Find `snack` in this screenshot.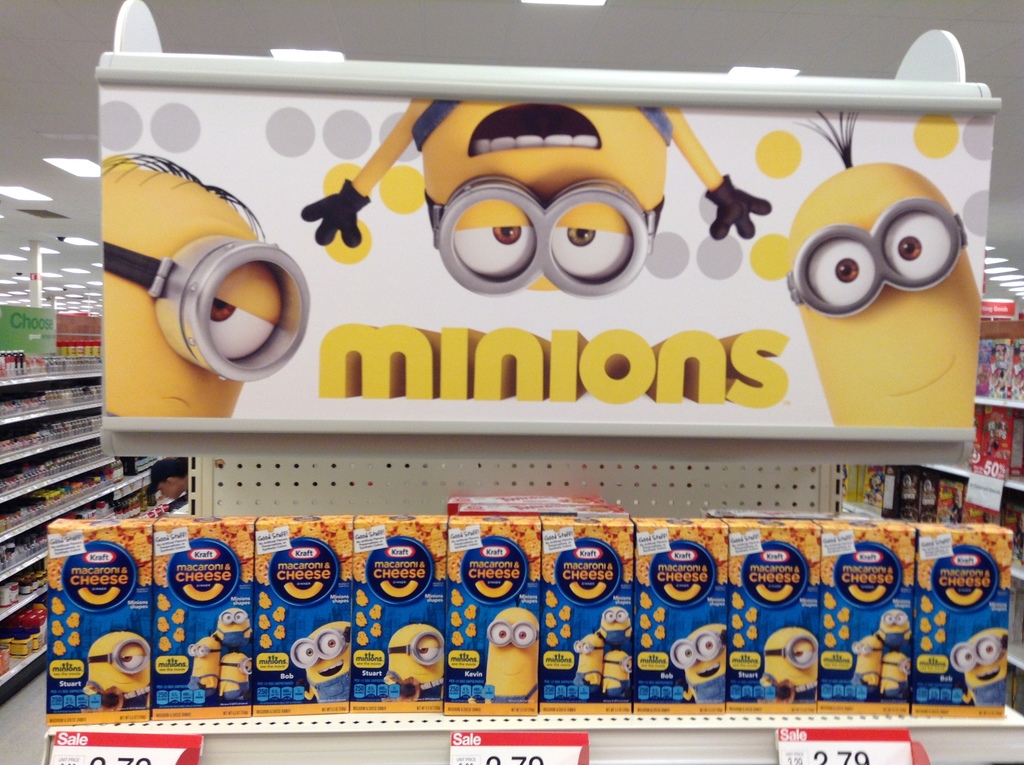
The bounding box for `snack` is bbox=[258, 614, 271, 628].
